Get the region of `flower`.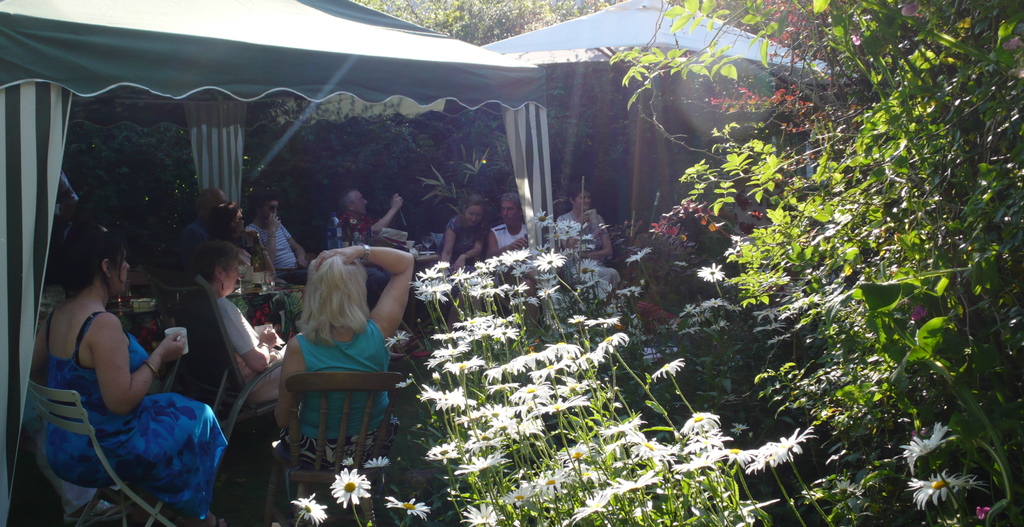
(left=396, top=374, right=417, bottom=389).
